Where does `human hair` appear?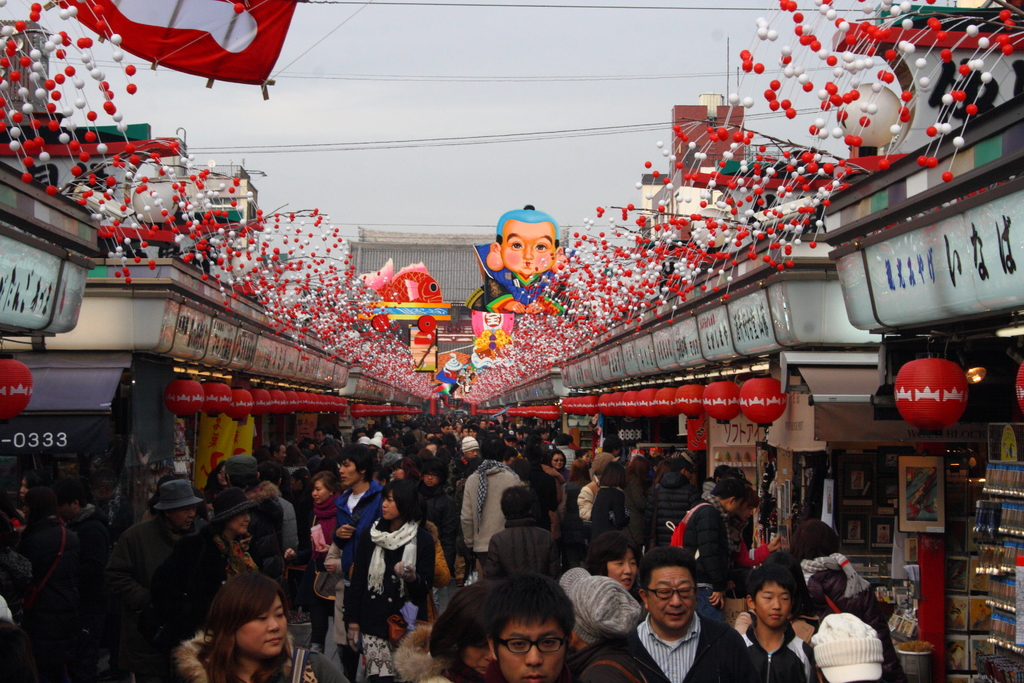
Appears at [259,461,284,486].
